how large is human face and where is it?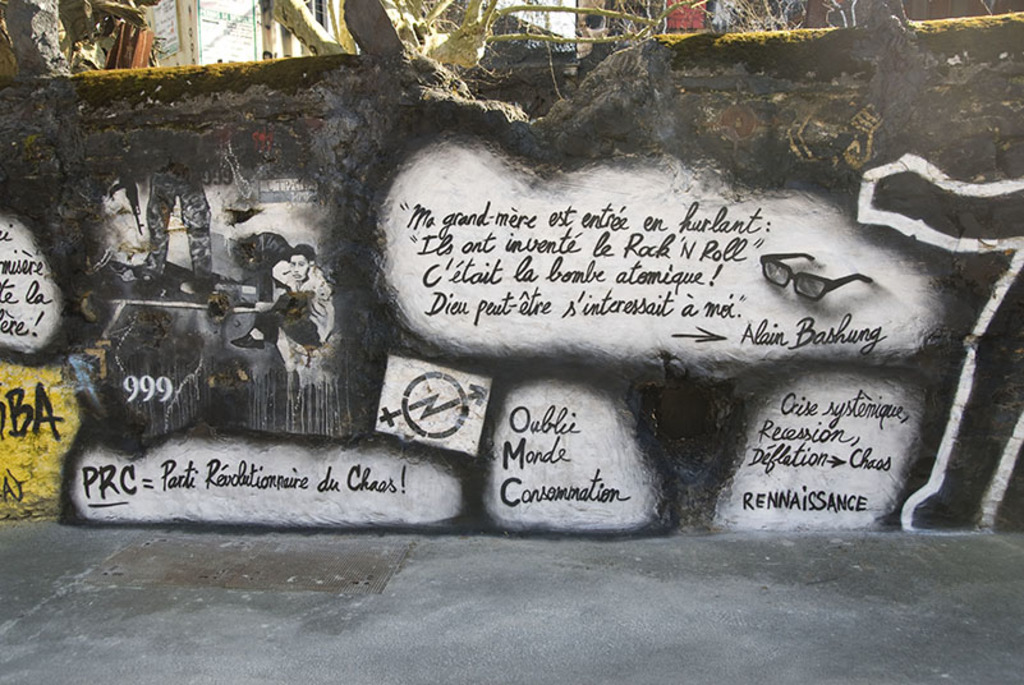
Bounding box: (left=288, top=257, right=311, bottom=279).
